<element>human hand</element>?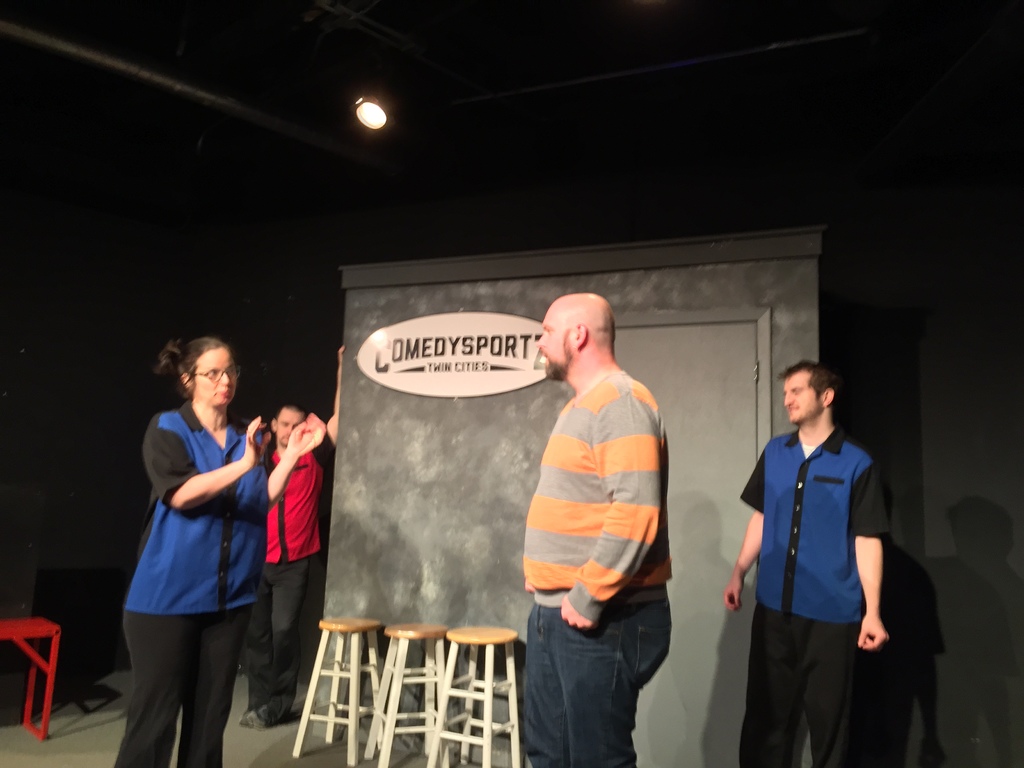
region(855, 607, 891, 652)
